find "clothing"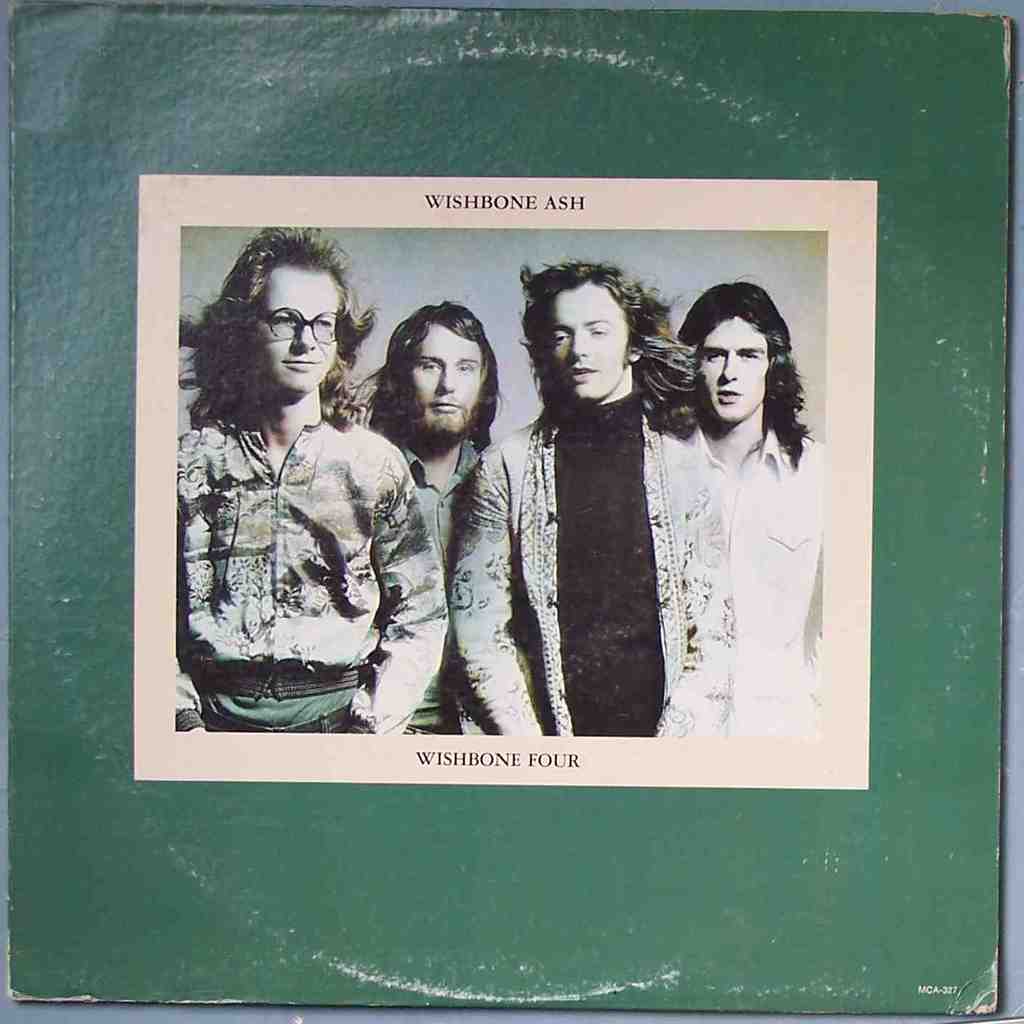
box=[175, 406, 454, 733]
